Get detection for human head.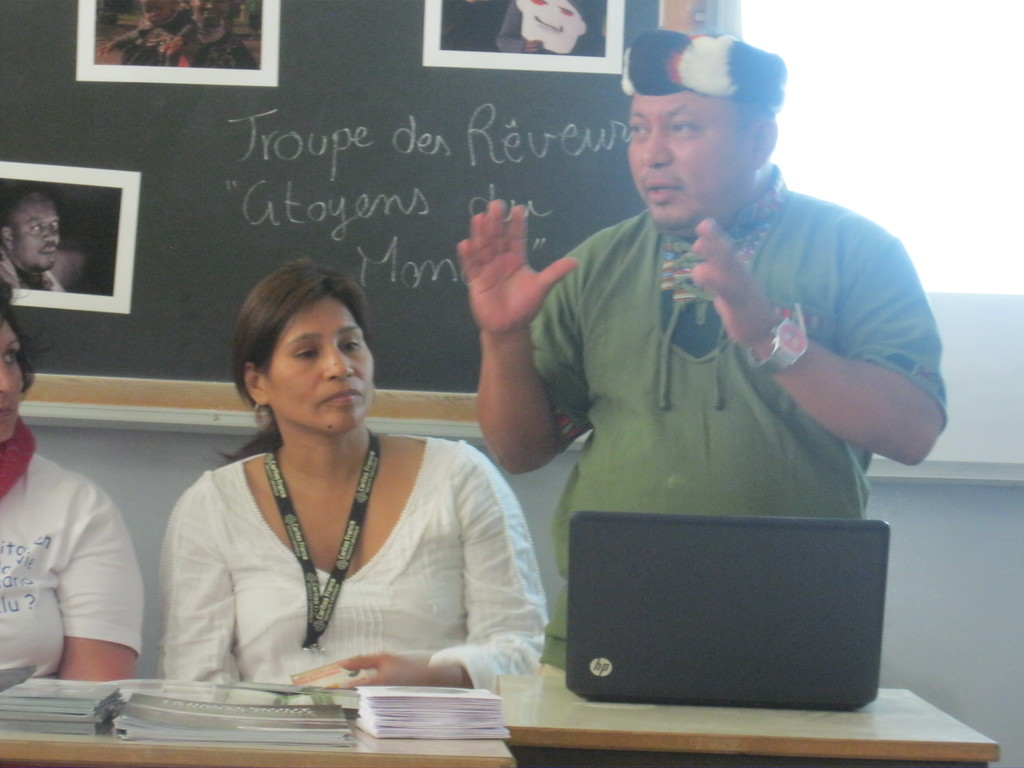
Detection: pyautogui.locateOnScreen(0, 276, 38, 444).
